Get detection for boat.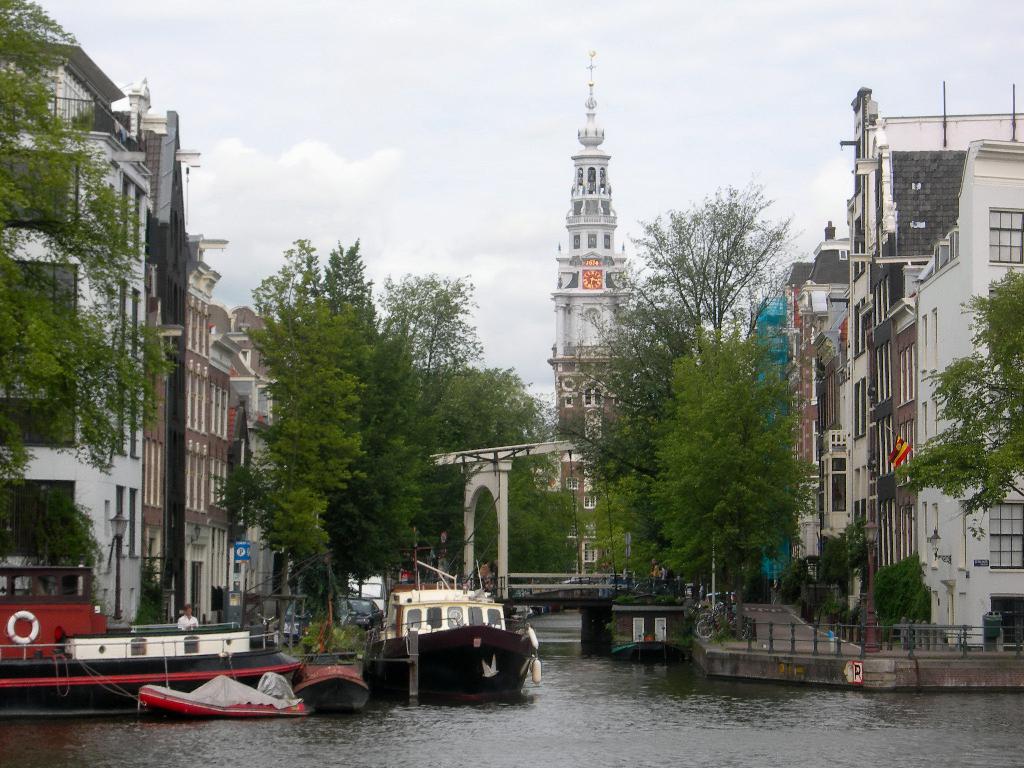
Detection: l=0, t=557, r=294, b=716.
